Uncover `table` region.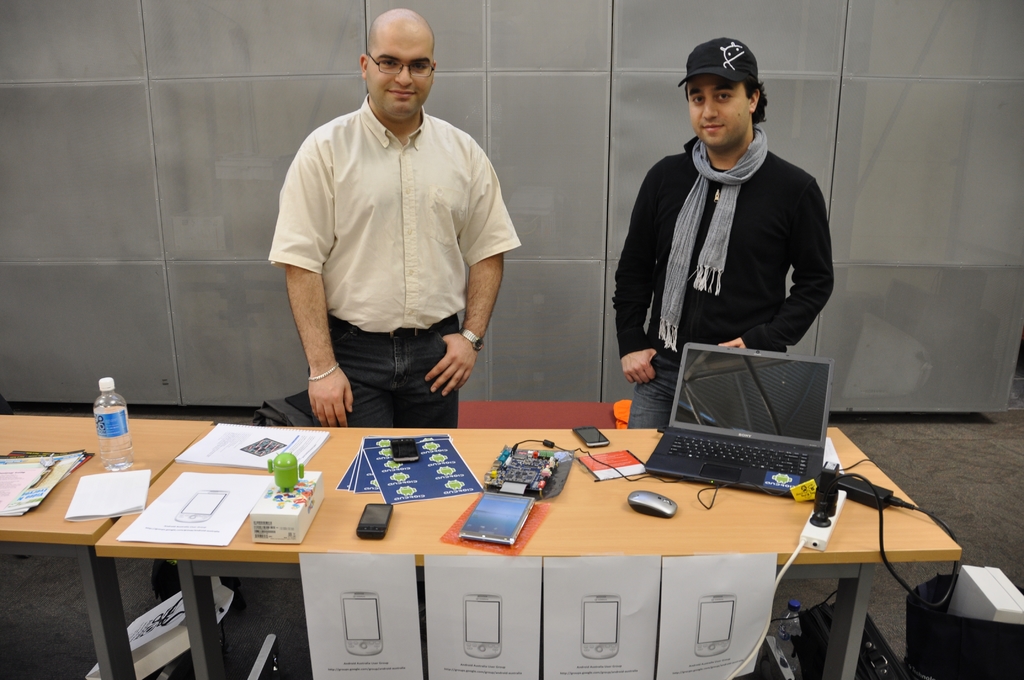
Uncovered: box=[0, 424, 966, 679].
